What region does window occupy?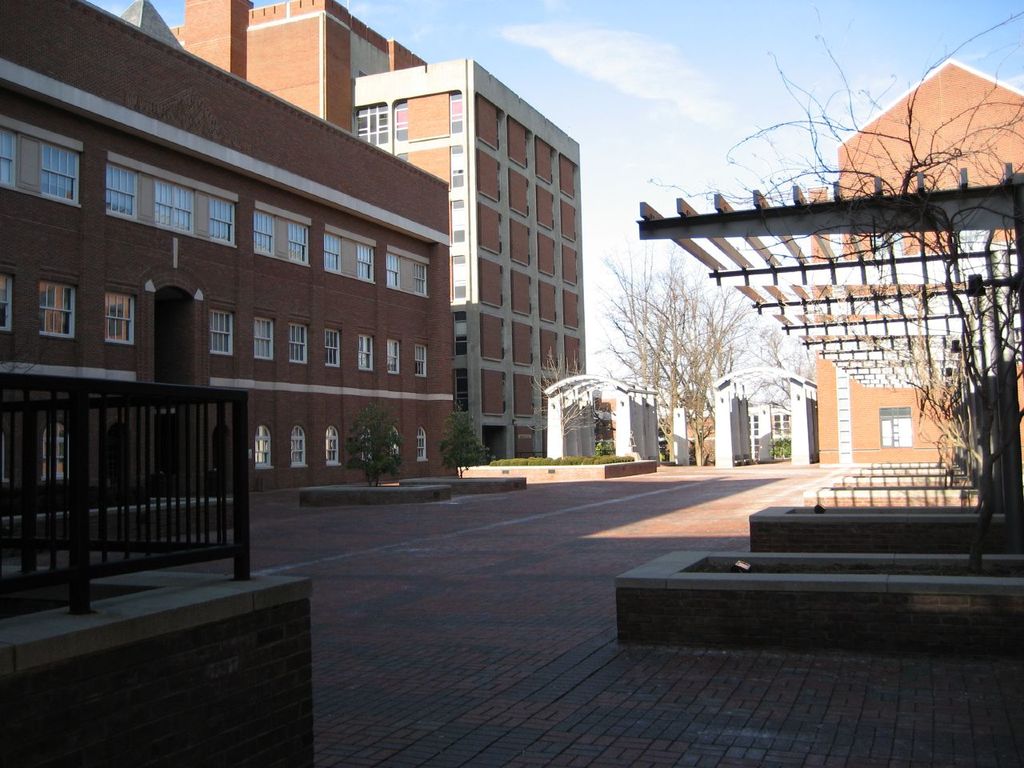
322:331:341:361.
